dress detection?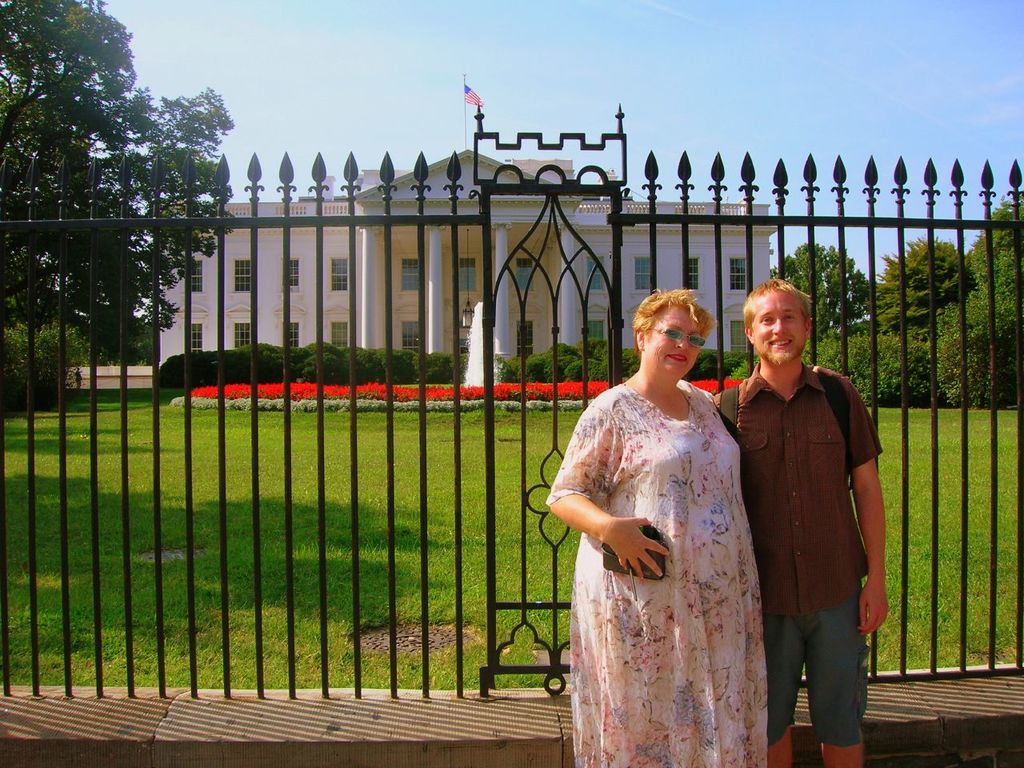
locate(545, 381, 767, 767)
